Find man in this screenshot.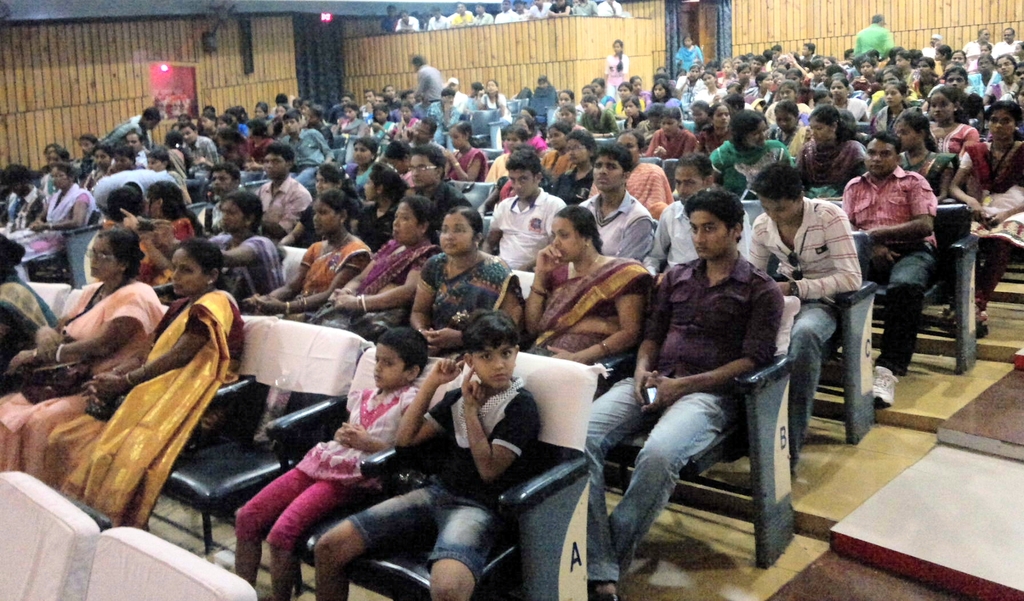
The bounding box for man is bbox(577, 184, 789, 600).
